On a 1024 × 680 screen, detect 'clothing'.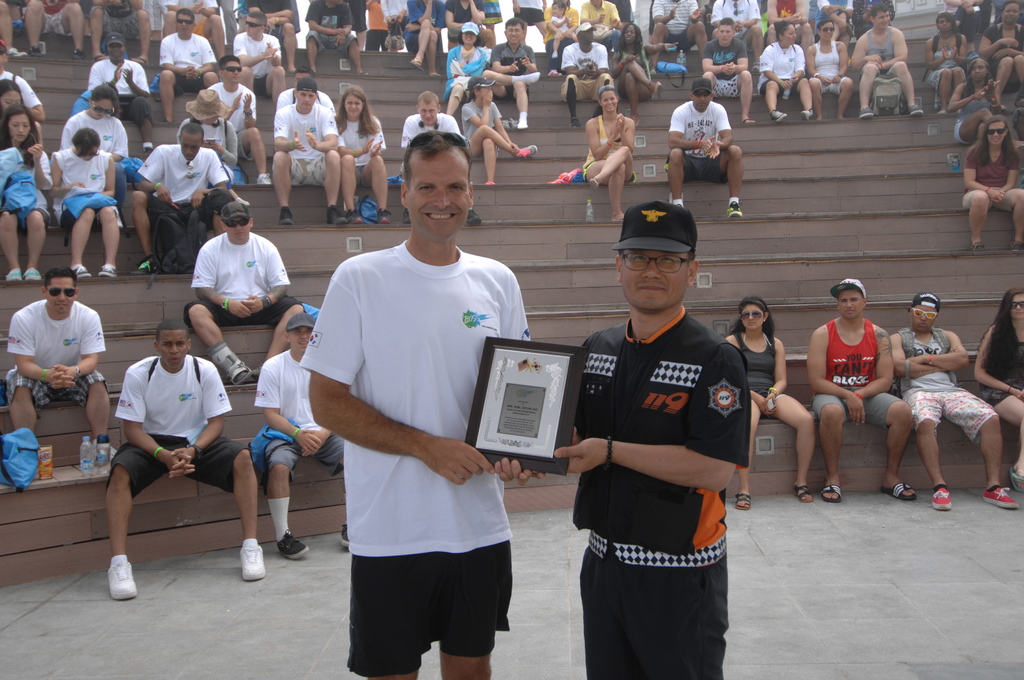
bbox=(232, 26, 284, 101).
